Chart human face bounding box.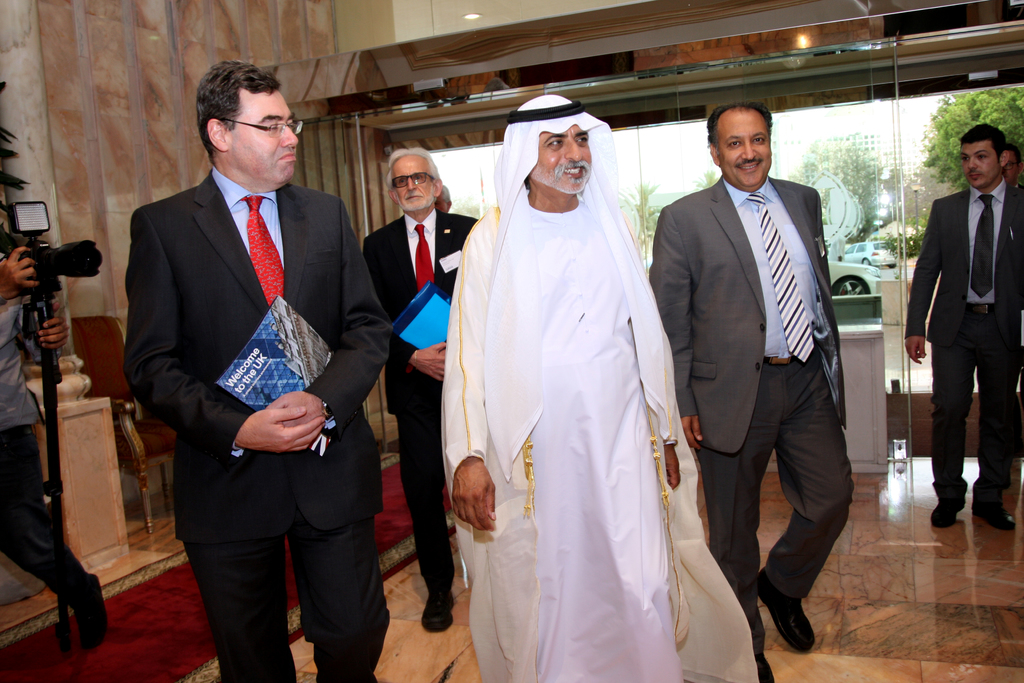
Charted: x1=394, y1=152, x2=438, y2=208.
